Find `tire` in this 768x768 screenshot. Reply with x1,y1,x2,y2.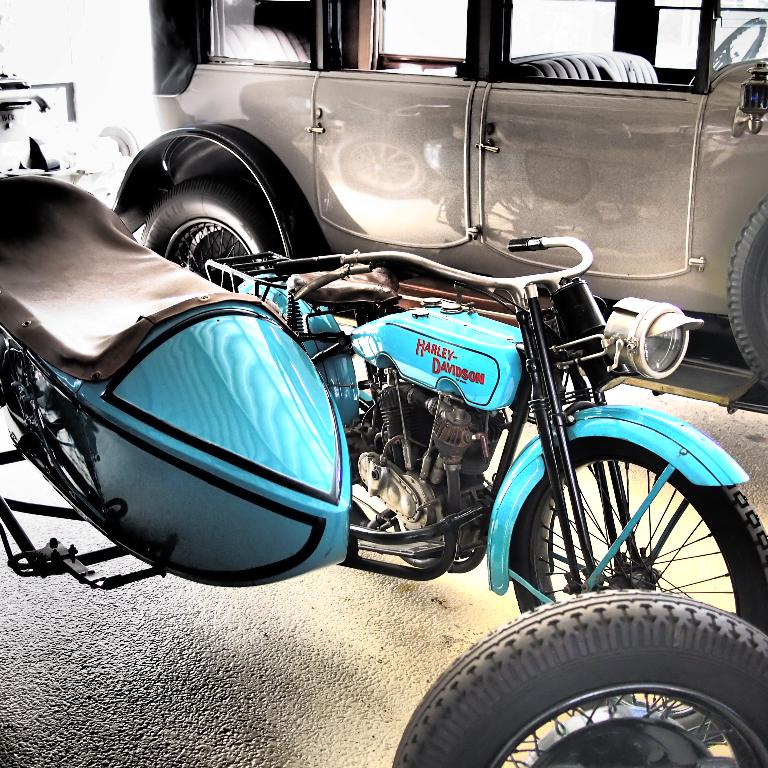
393,588,767,767.
